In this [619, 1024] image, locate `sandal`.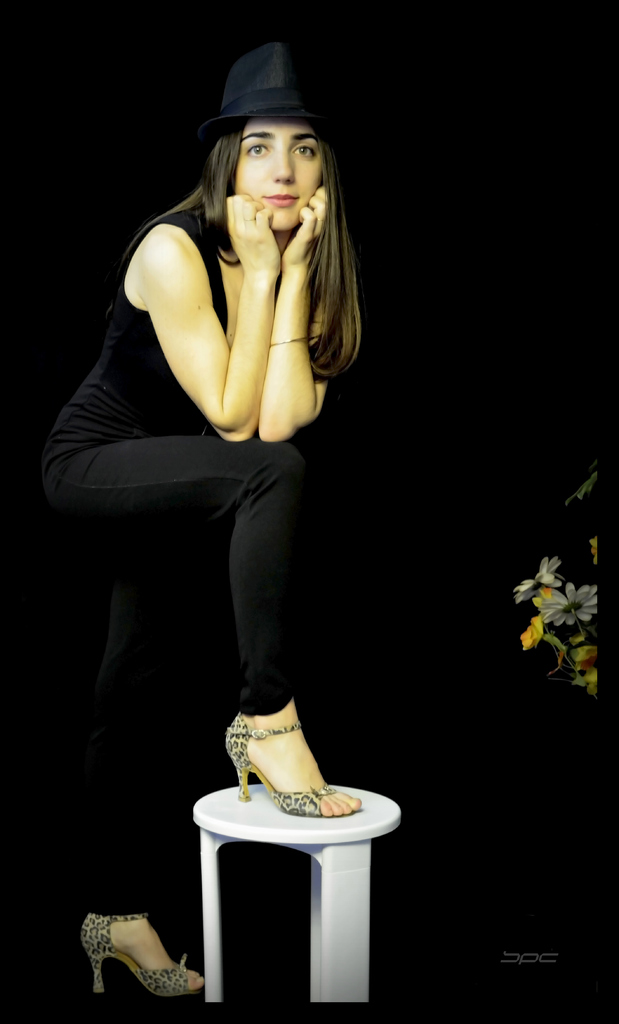
Bounding box: <box>217,719,361,831</box>.
